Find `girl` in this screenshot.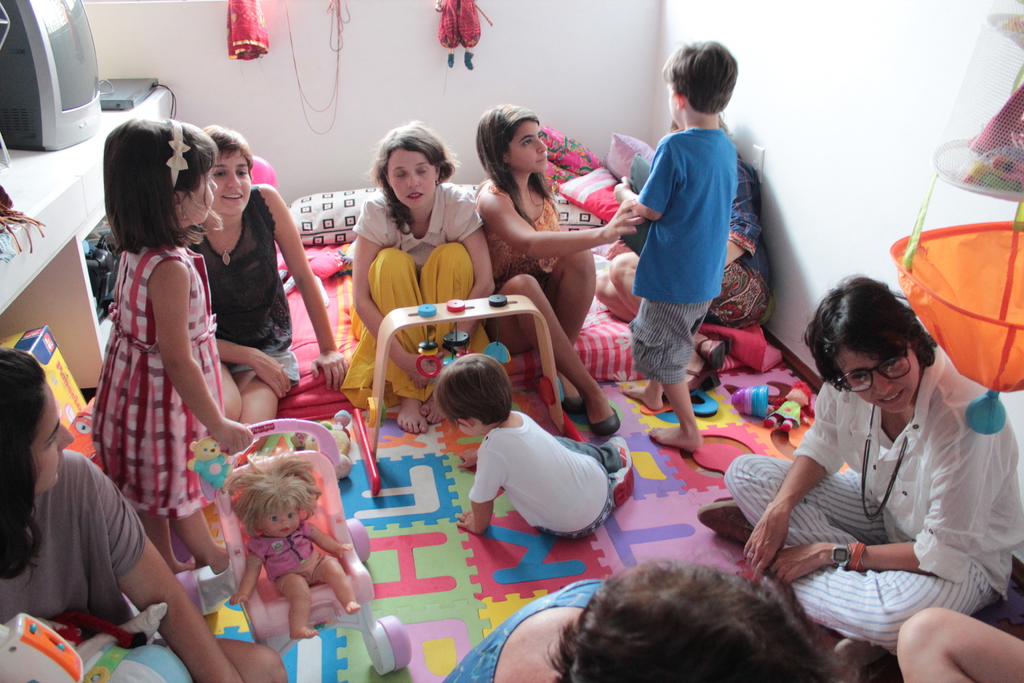
The bounding box for `girl` is {"left": 477, "top": 101, "right": 640, "bottom": 434}.
